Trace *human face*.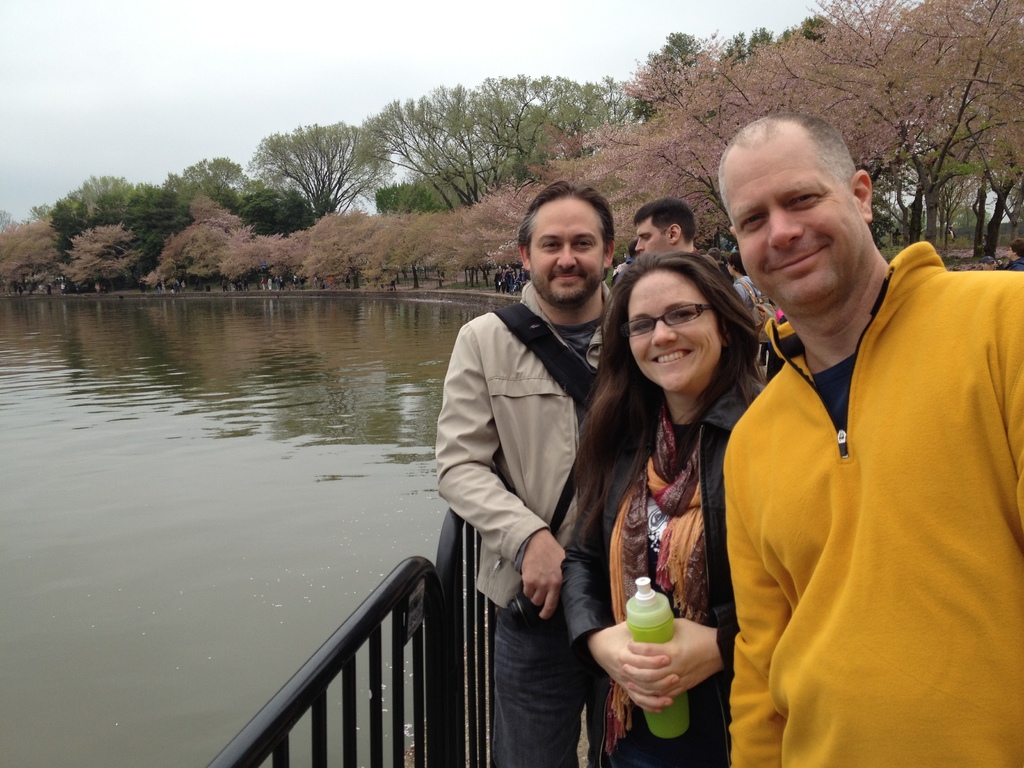
Traced to locate(630, 271, 718, 388).
